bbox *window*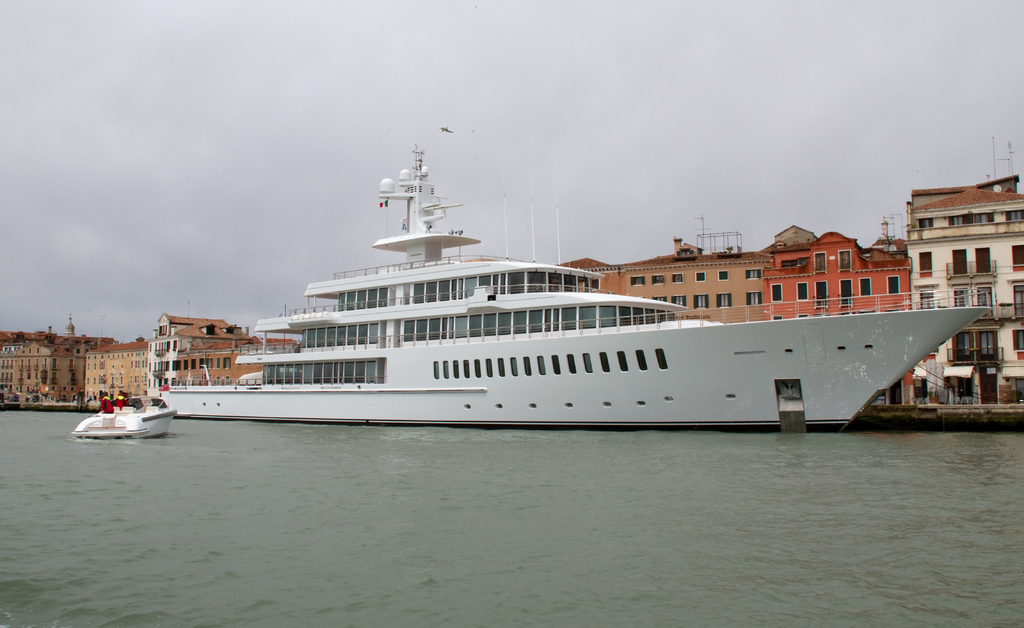
l=913, t=248, r=940, b=281
